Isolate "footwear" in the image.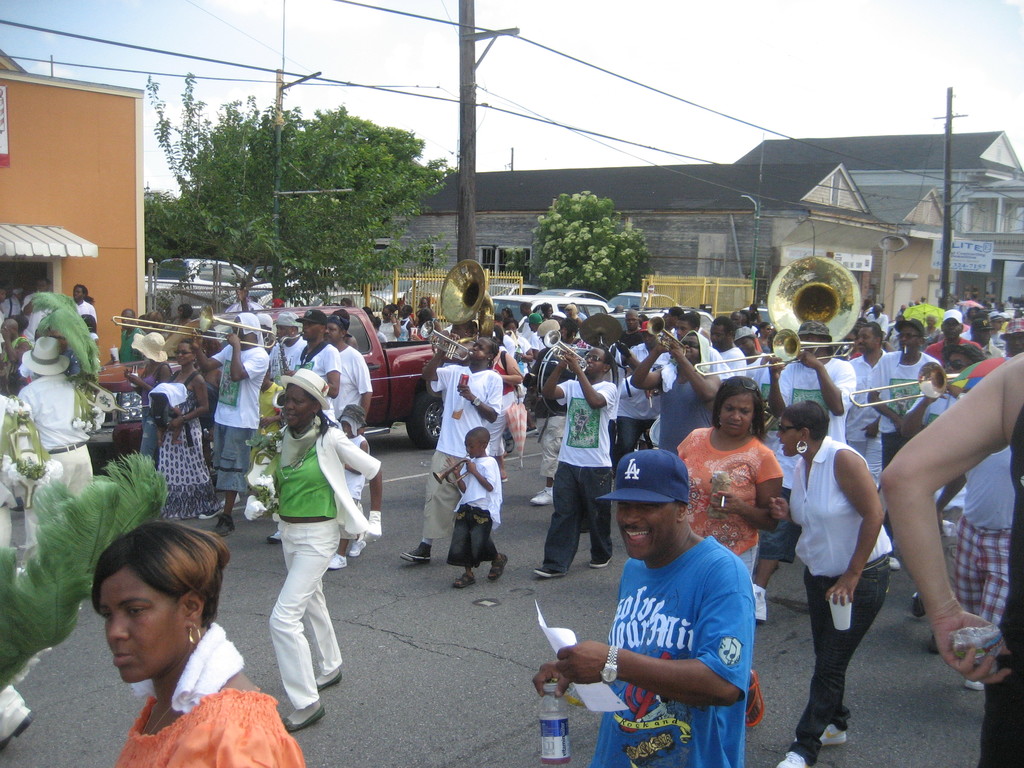
Isolated region: <box>534,567,566,579</box>.
